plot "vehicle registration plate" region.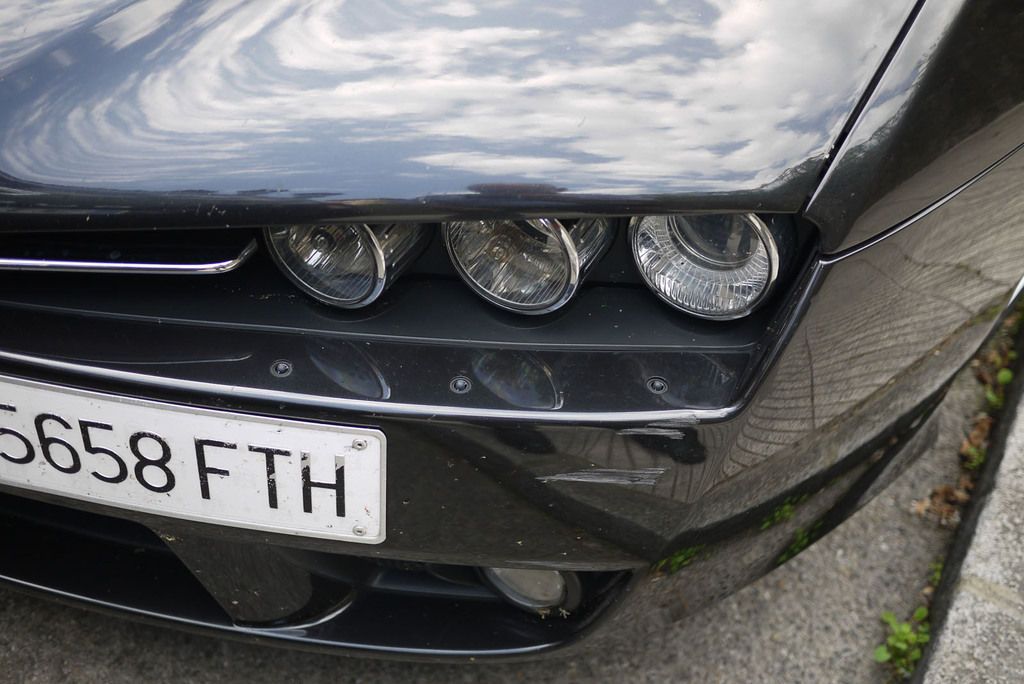
Plotted at box(1, 375, 387, 543).
